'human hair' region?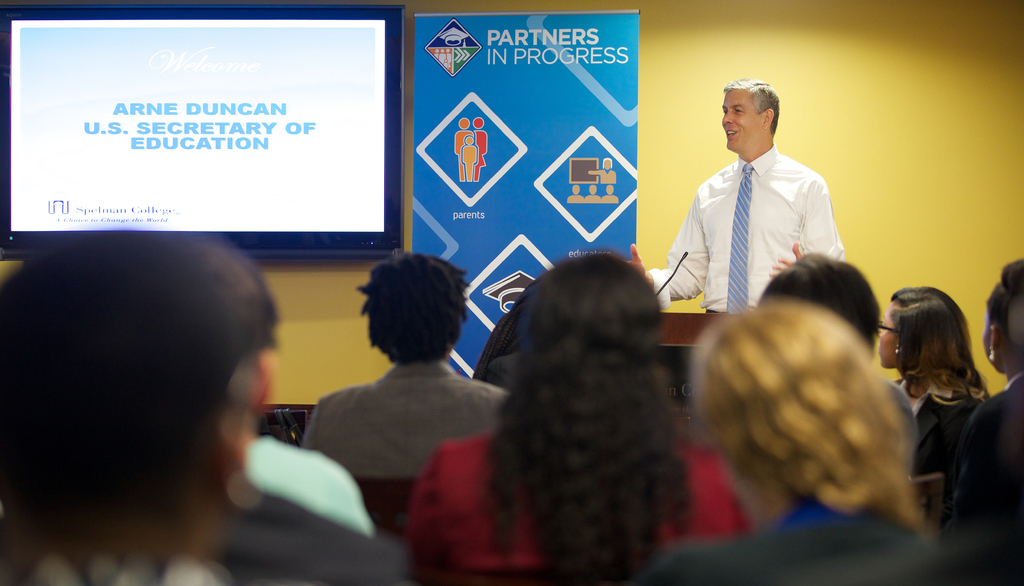
{"left": 885, "top": 282, "right": 993, "bottom": 411}
